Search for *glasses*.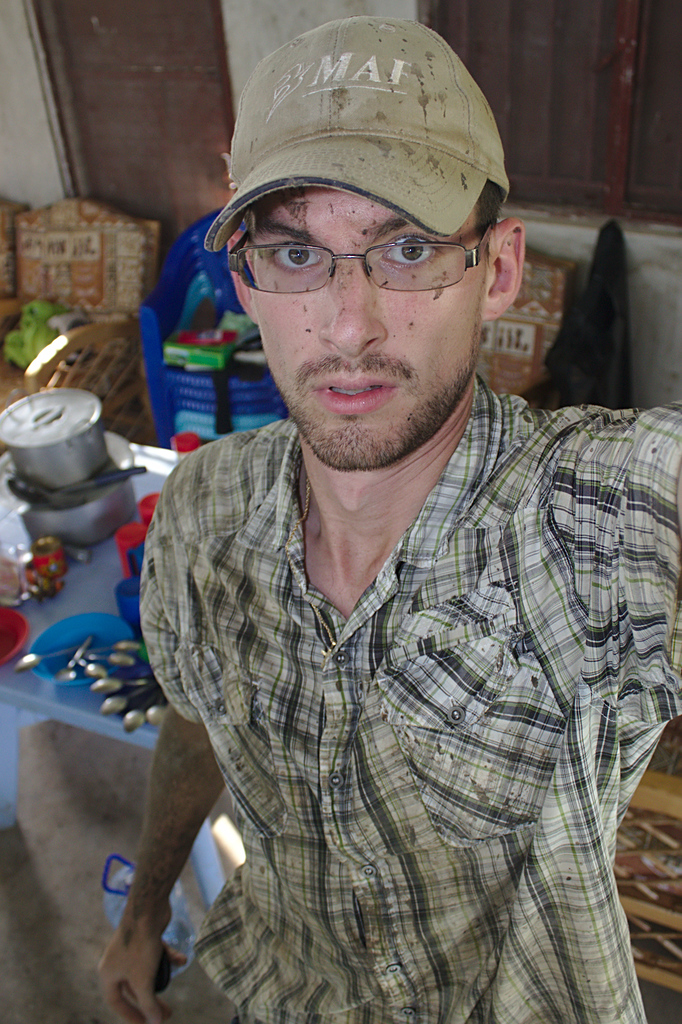
Found at box(221, 205, 499, 291).
